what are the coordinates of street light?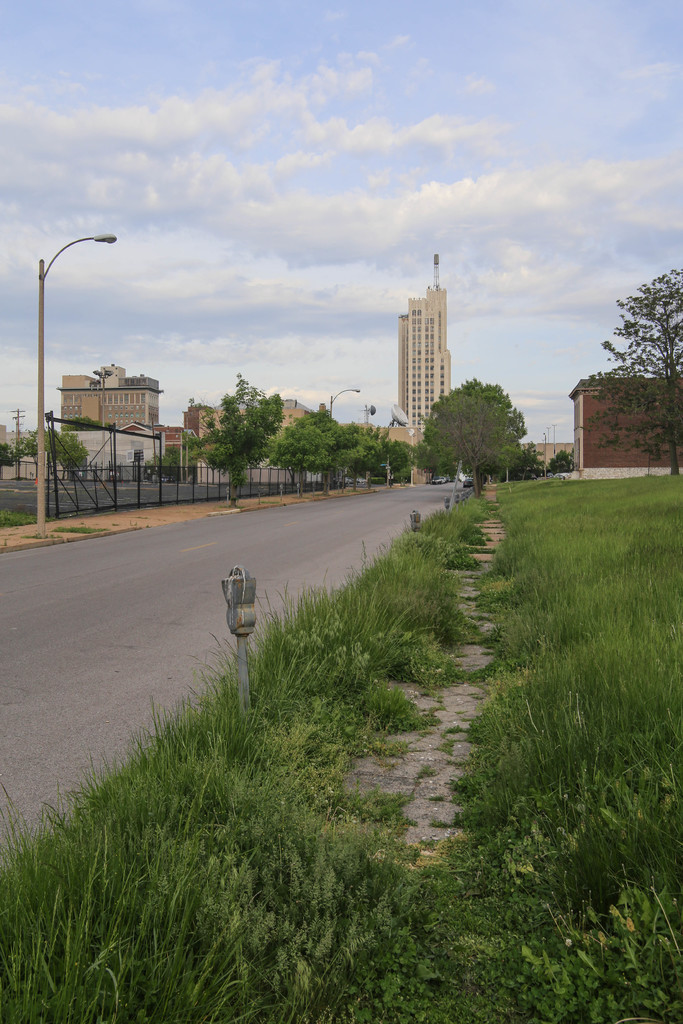
bbox=(33, 232, 119, 525).
